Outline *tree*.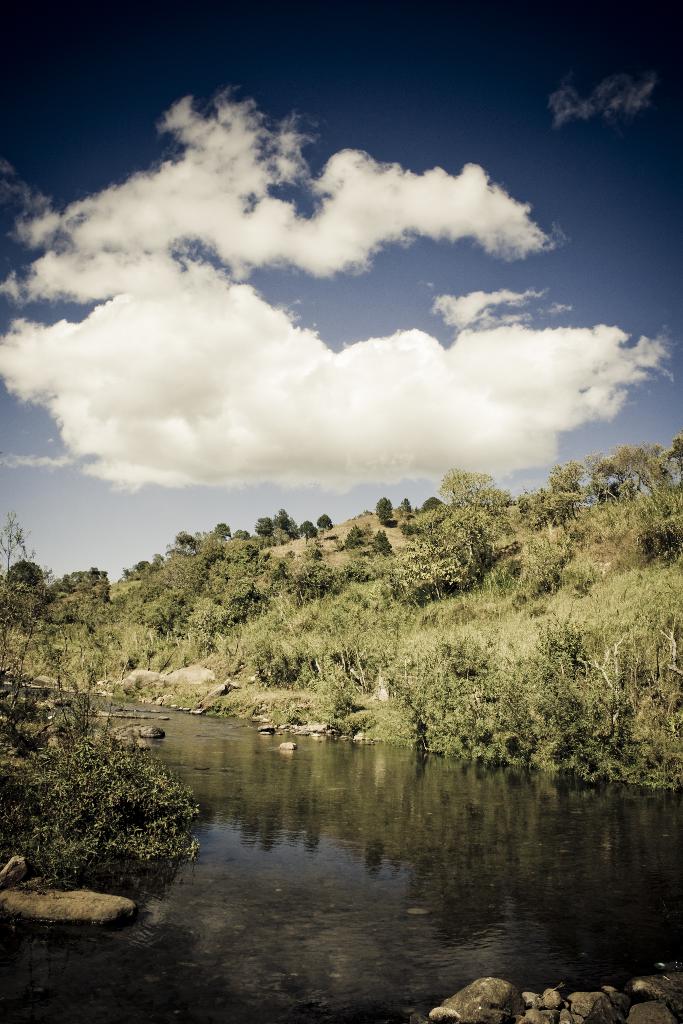
Outline: pyautogui.locateOnScreen(374, 498, 393, 524).
